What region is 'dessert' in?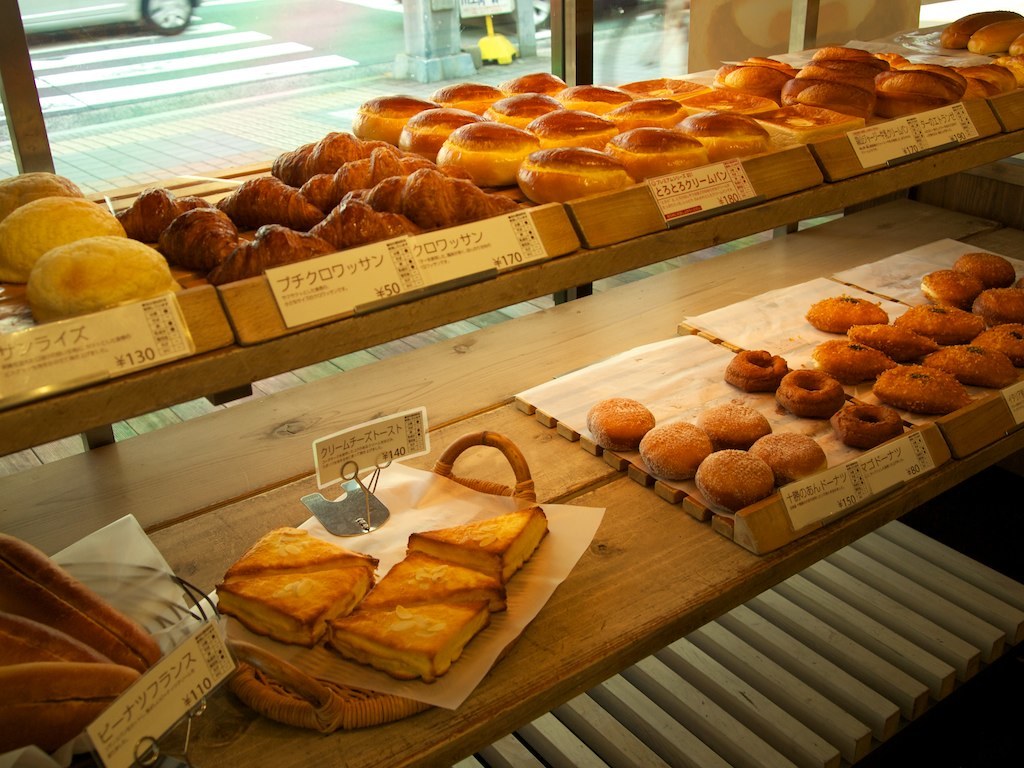
BBox(166, 201, 283, 280).
